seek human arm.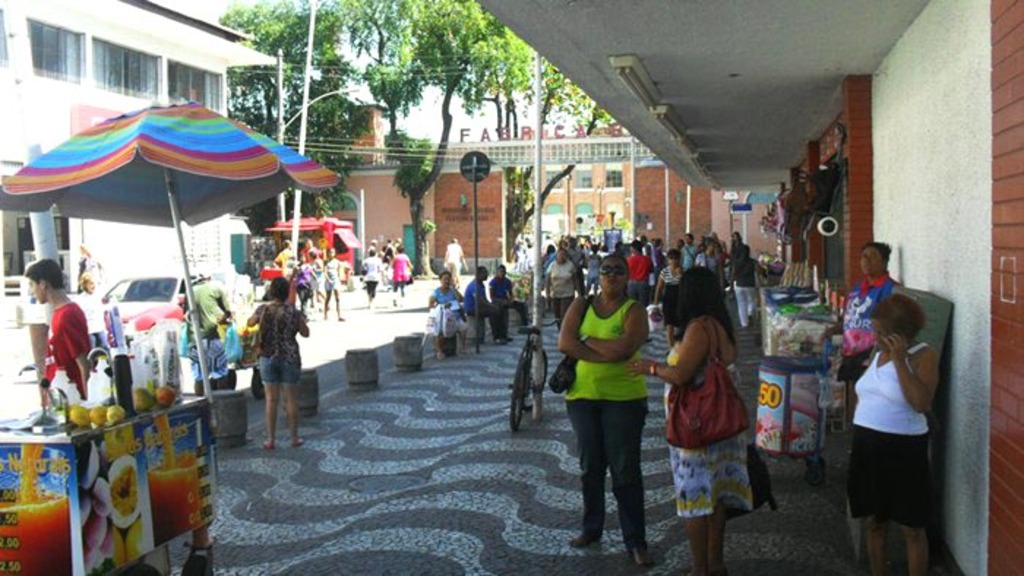
box(746, 253, 772, 270).
